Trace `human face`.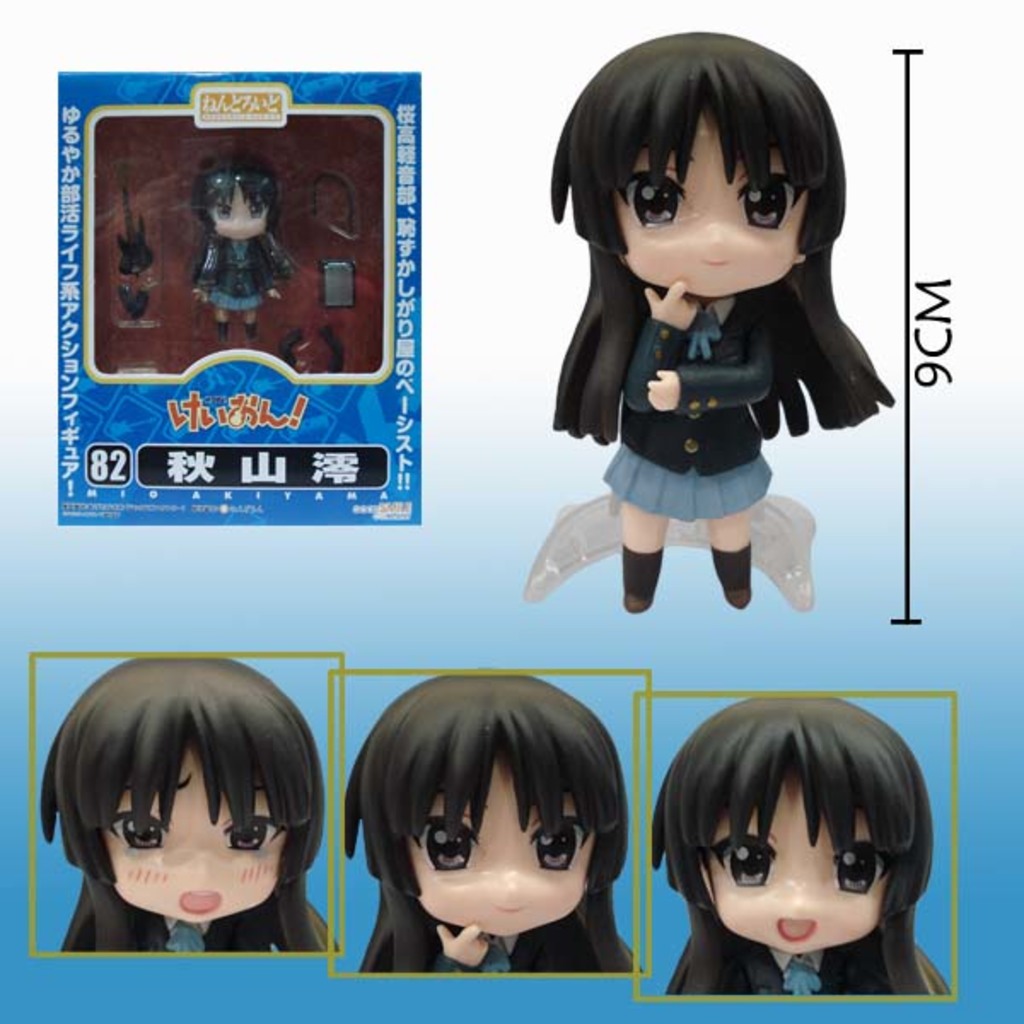
Traced to locate(116, 748, 288, 925).
